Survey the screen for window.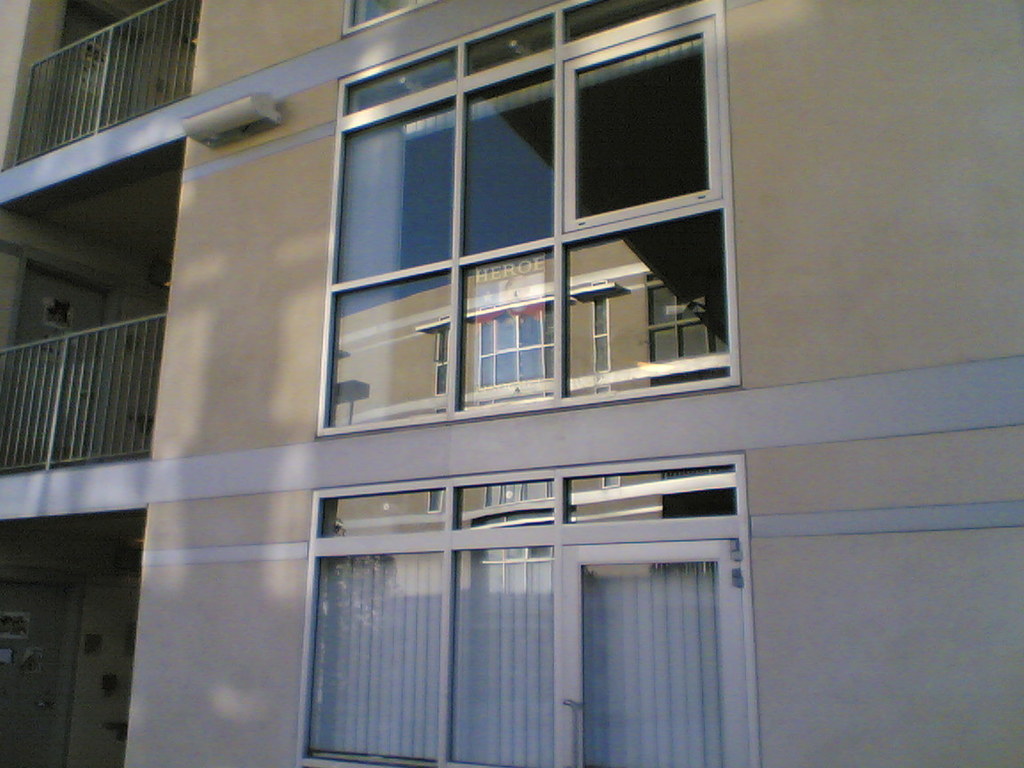
Survey found: locate(283, 28, 755, 493).
